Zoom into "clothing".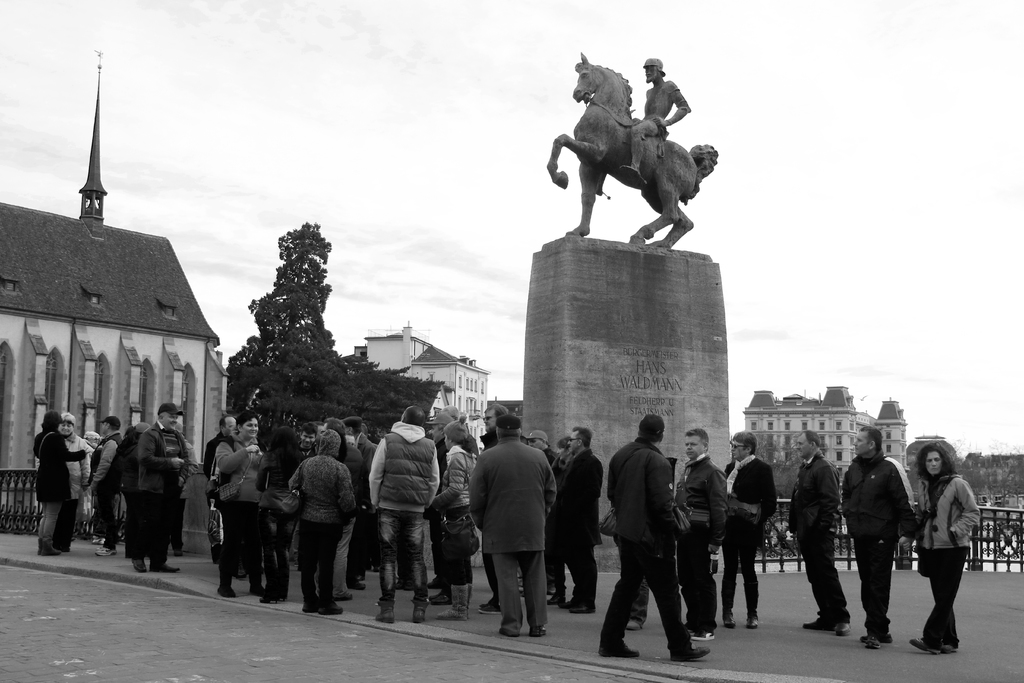
Zoom target: 605/434/691/649.
